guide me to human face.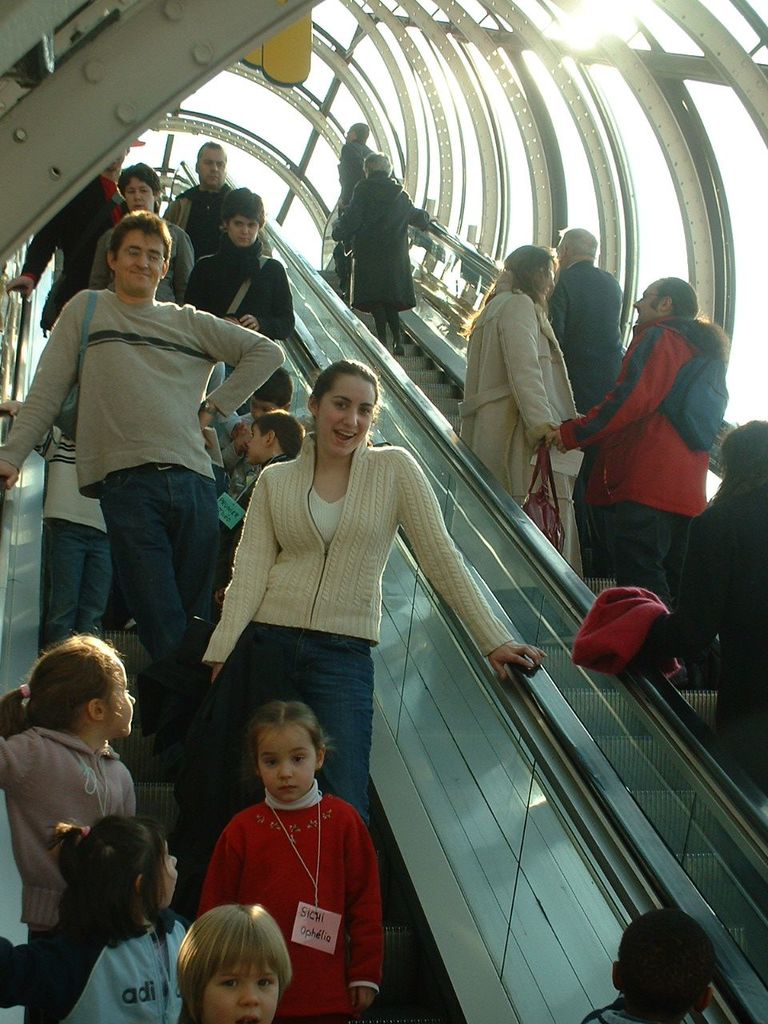
Guidance: (314,374,376,458).
